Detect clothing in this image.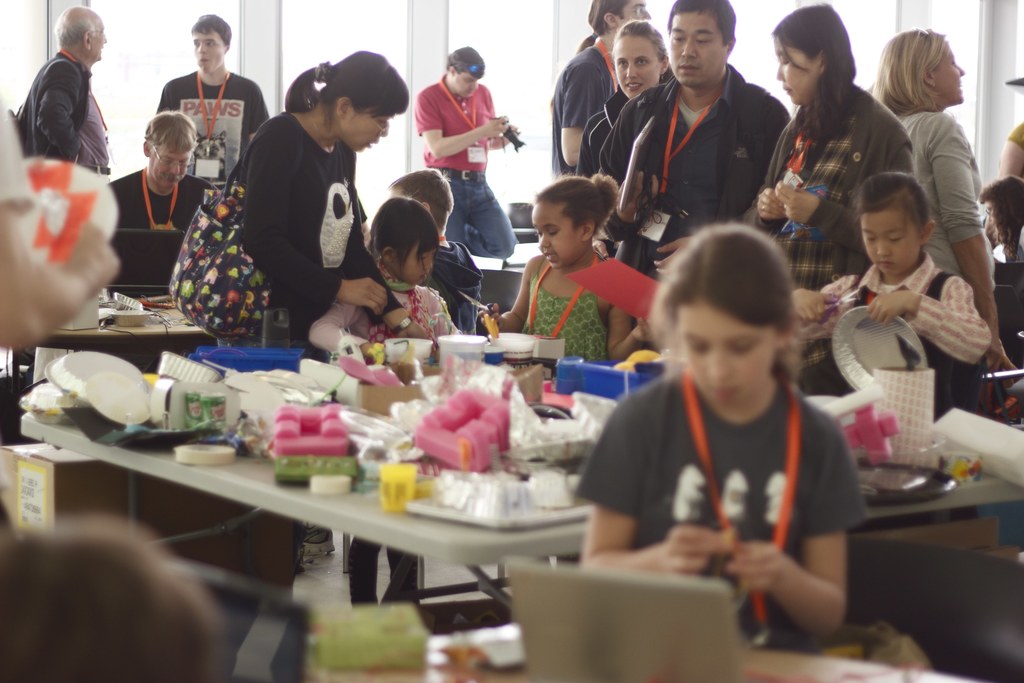
Detection: <box>744,73,920,292</box>.
